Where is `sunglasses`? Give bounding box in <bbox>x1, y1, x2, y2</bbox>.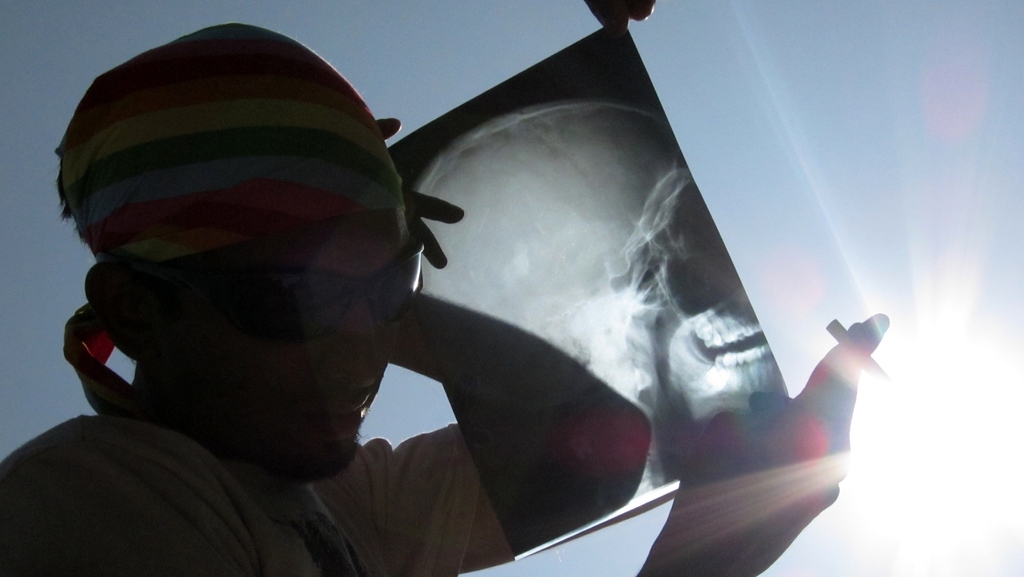
<bbox>227, 245, 425, 345</bbox>.
